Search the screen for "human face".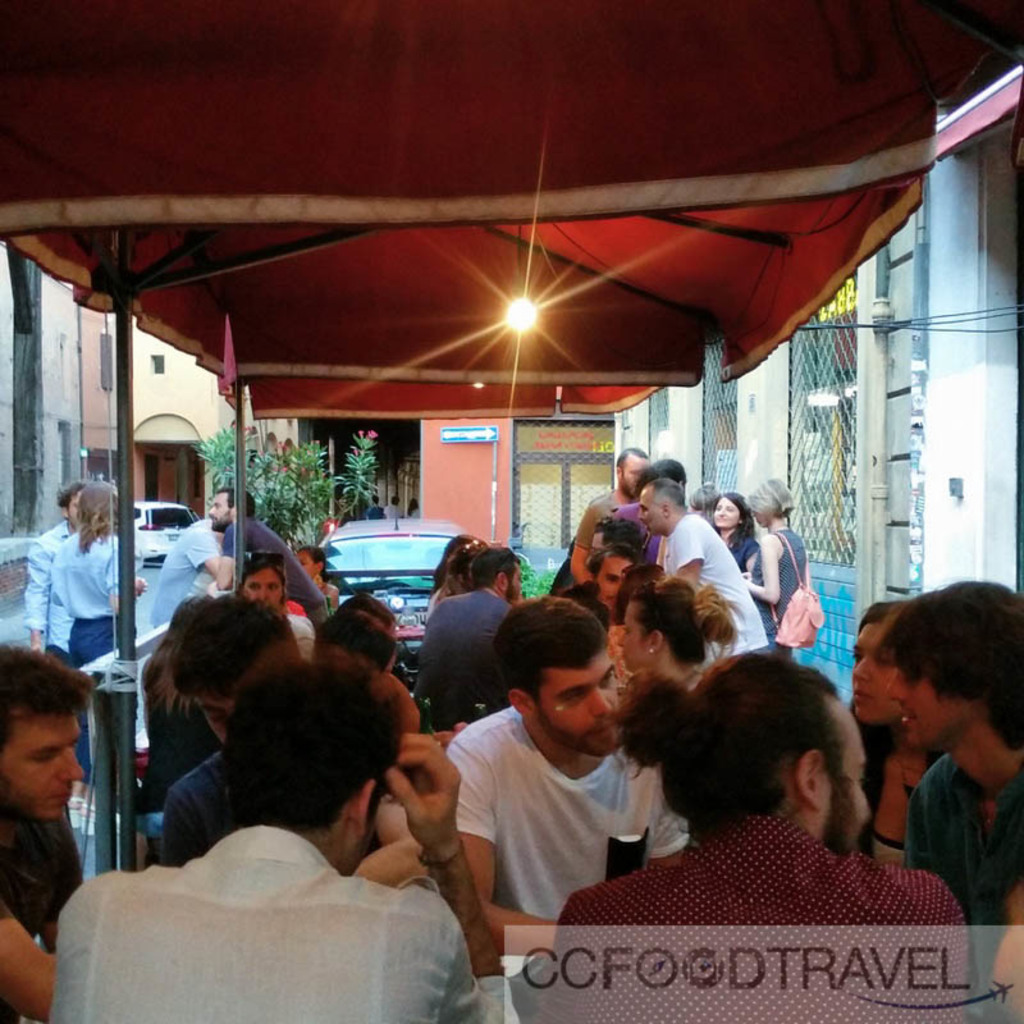
Found at 536/652/618/755.
